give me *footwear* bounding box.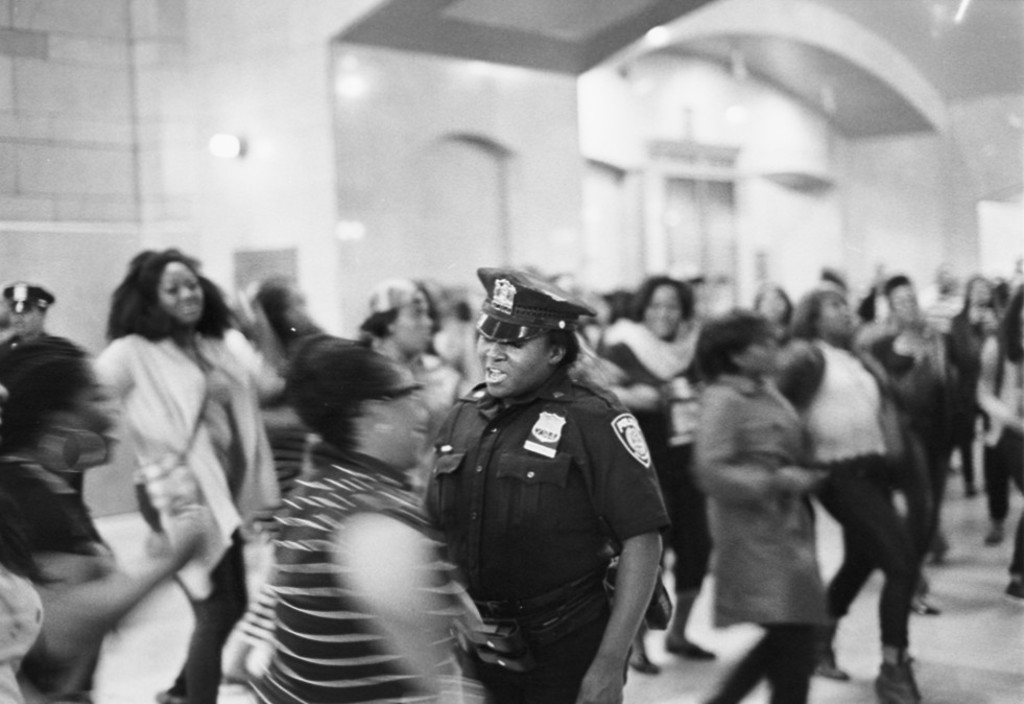
(left=662, top=640, right=714, bottom=662).
